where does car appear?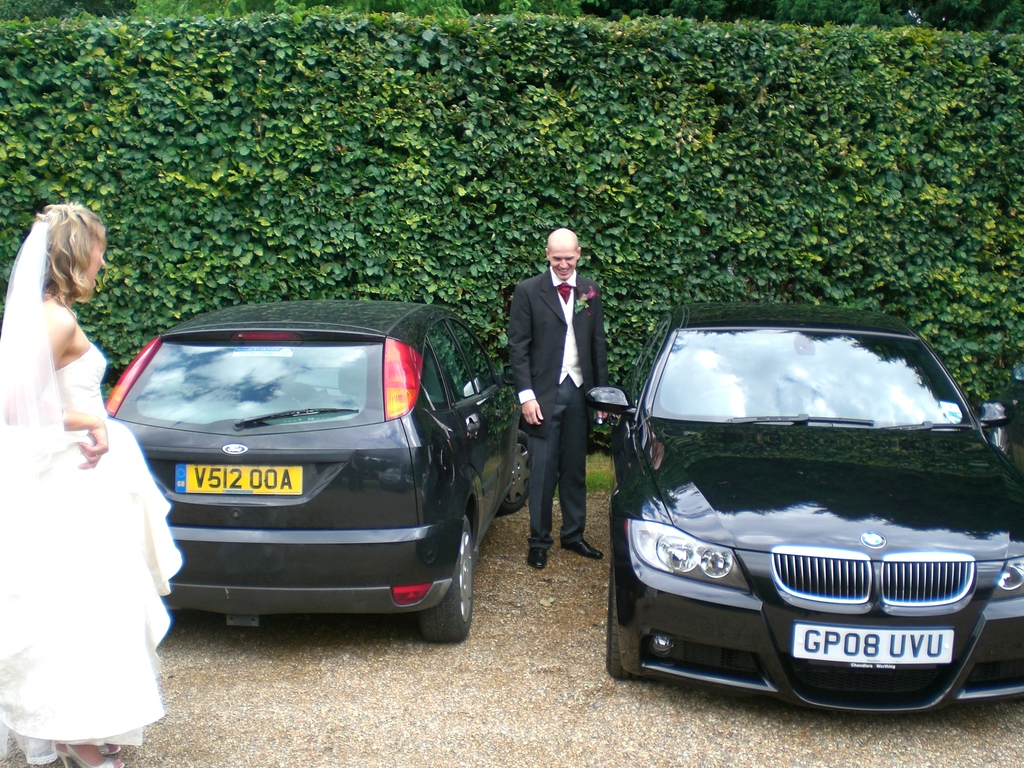
Appears at [left=580, top=298, right=1023, bottom=723].
